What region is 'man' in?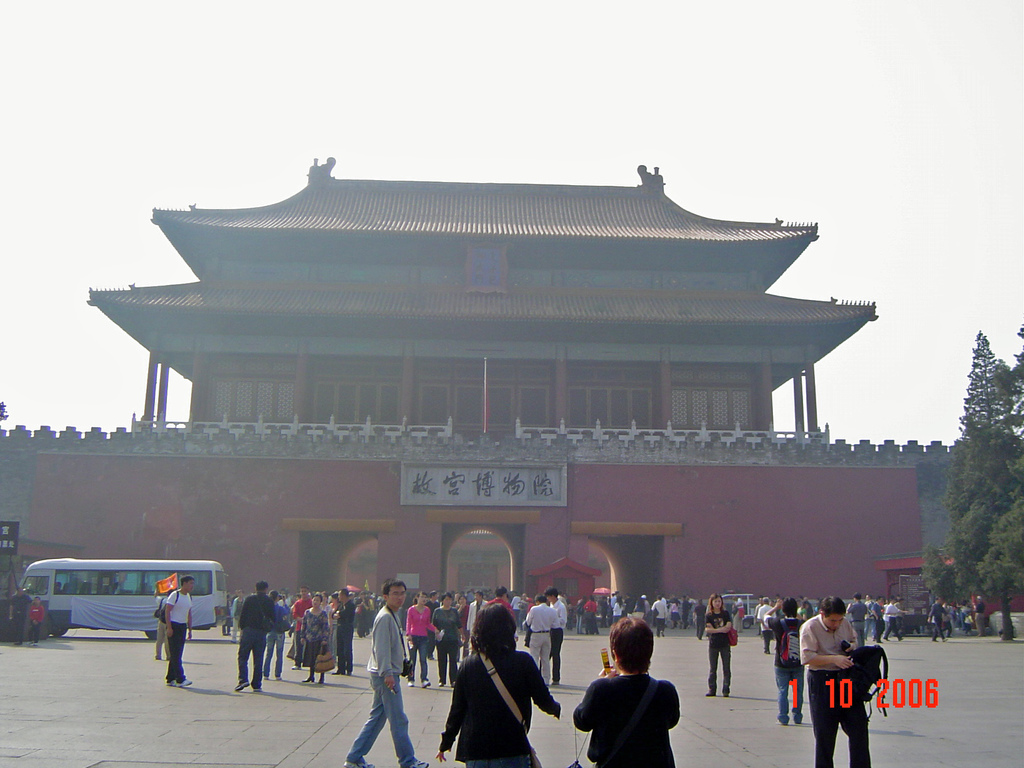
694 598 708 643.
